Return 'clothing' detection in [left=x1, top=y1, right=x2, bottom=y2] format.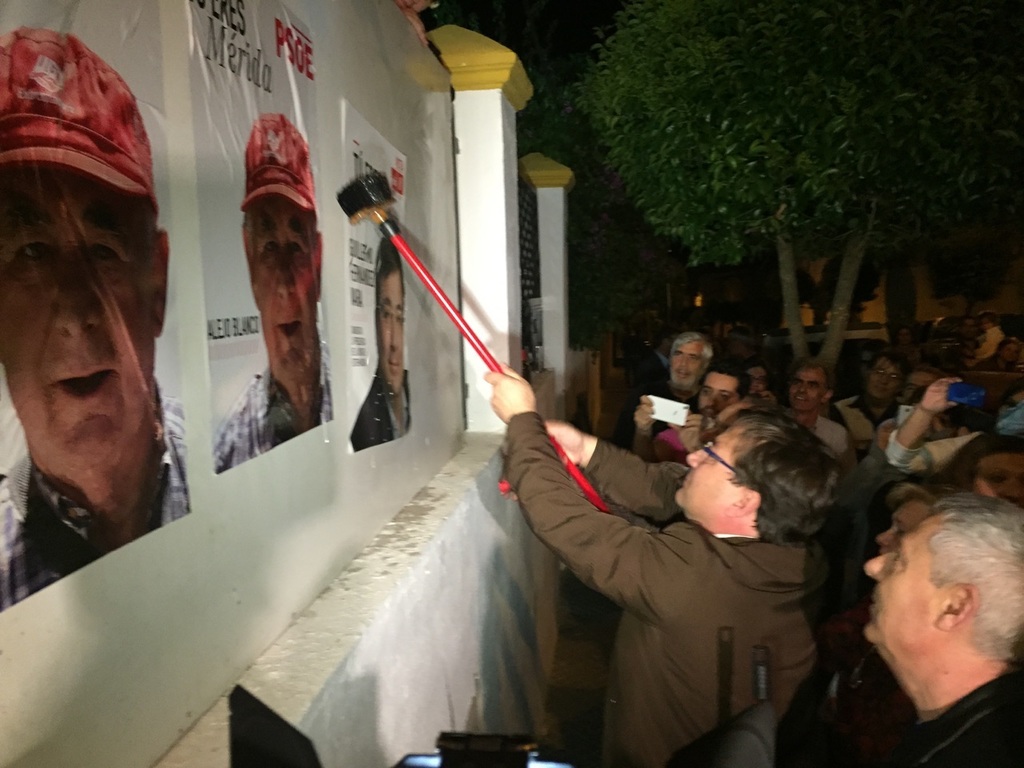
[left=335, top=378, right=419, bottom=450].
